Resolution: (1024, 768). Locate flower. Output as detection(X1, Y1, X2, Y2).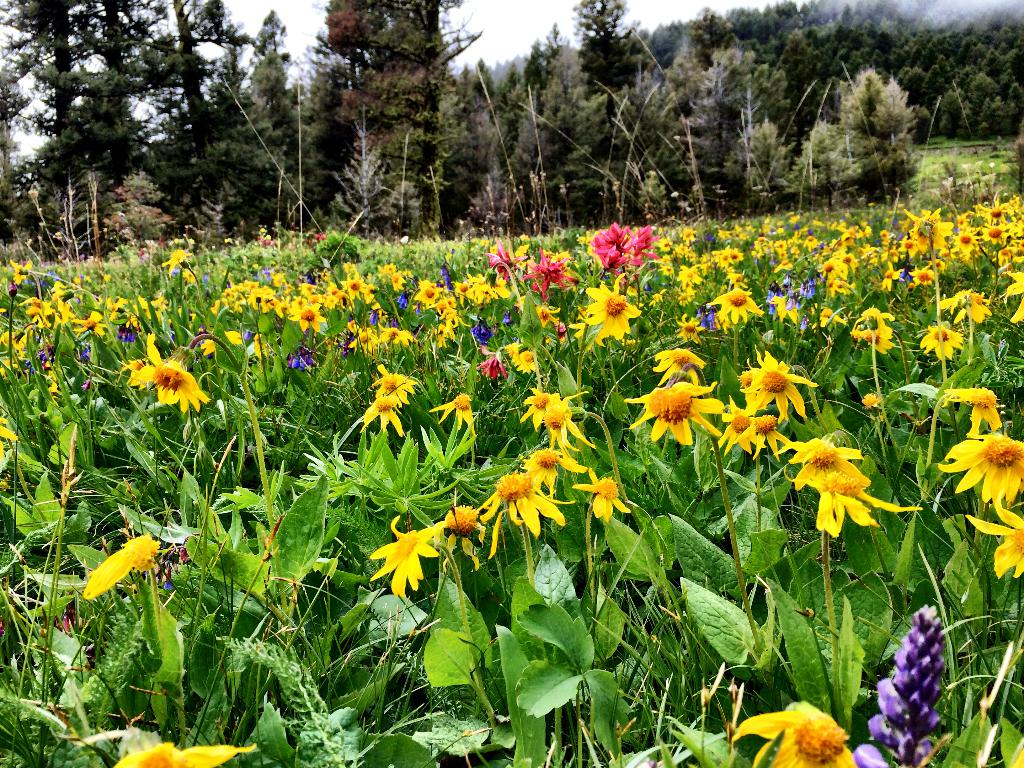
detection(968, 506, 1023, 579).
